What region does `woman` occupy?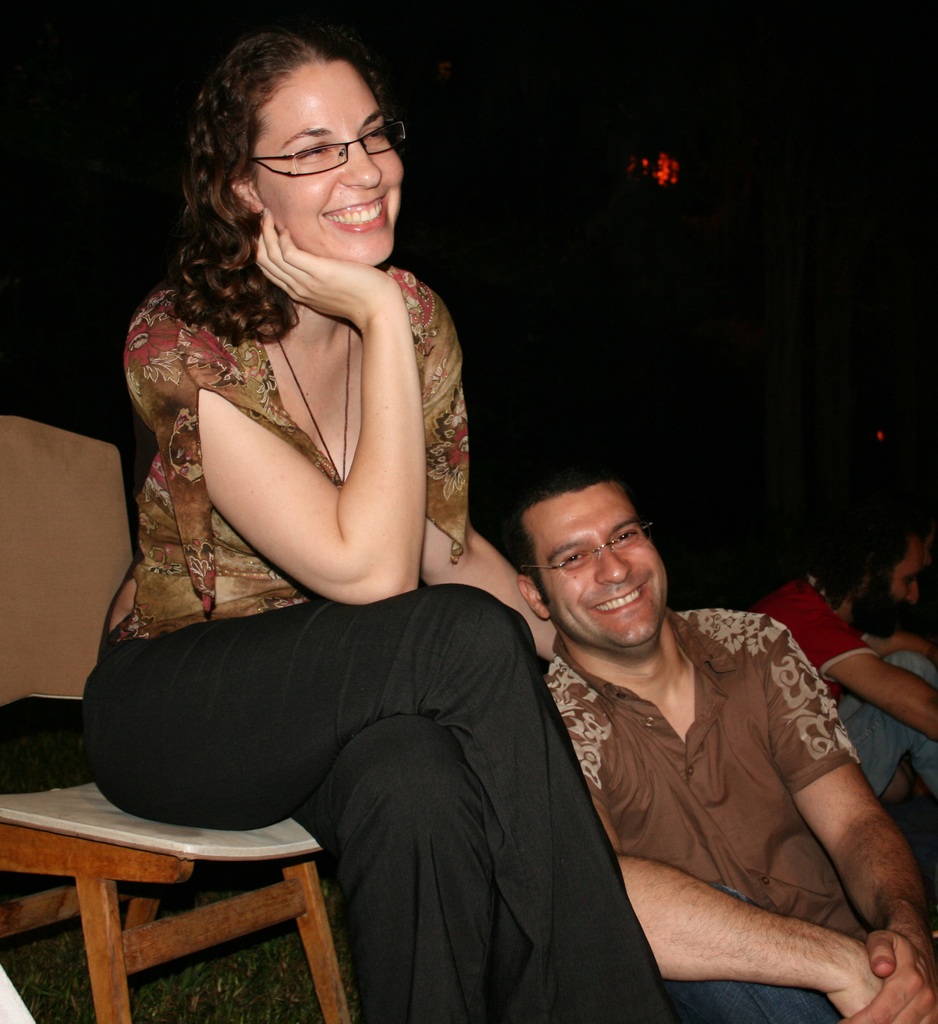
(93,36,608,1021).
